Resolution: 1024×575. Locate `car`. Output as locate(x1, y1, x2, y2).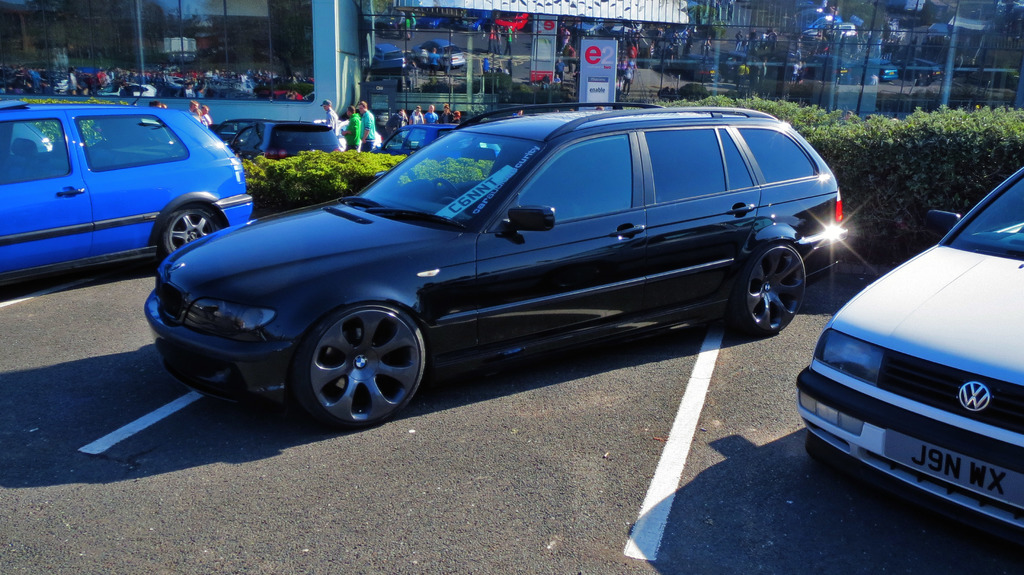
locate(0, 93, 253, 264).
